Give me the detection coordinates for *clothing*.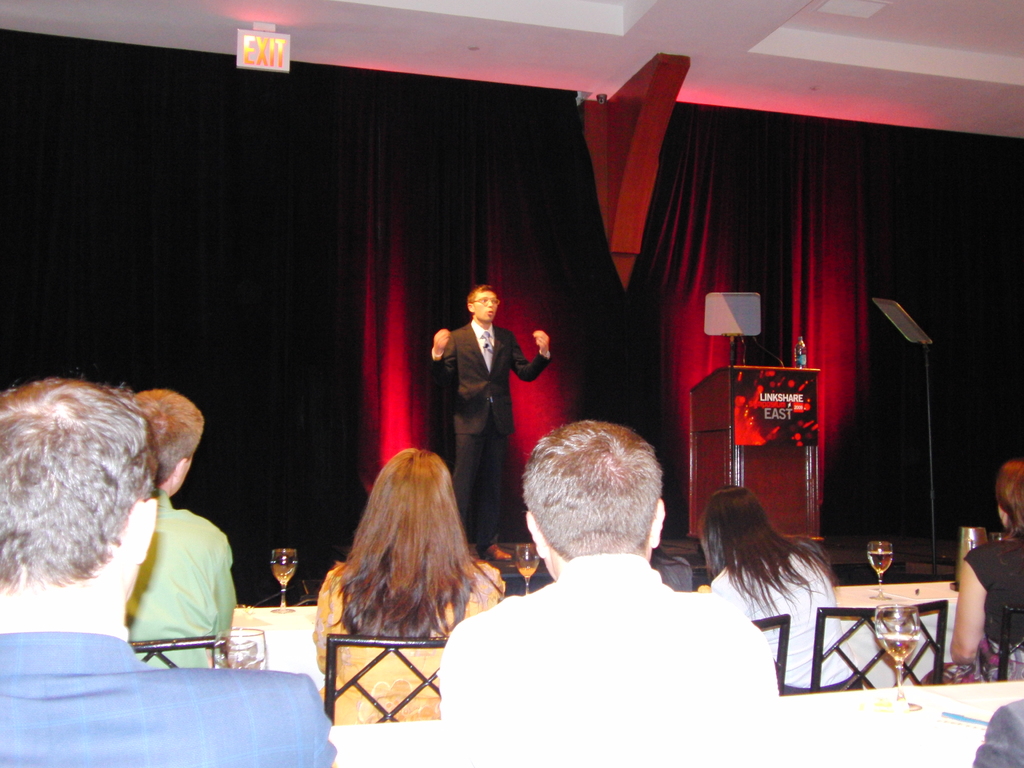
box(129, 491, 238, 666).
